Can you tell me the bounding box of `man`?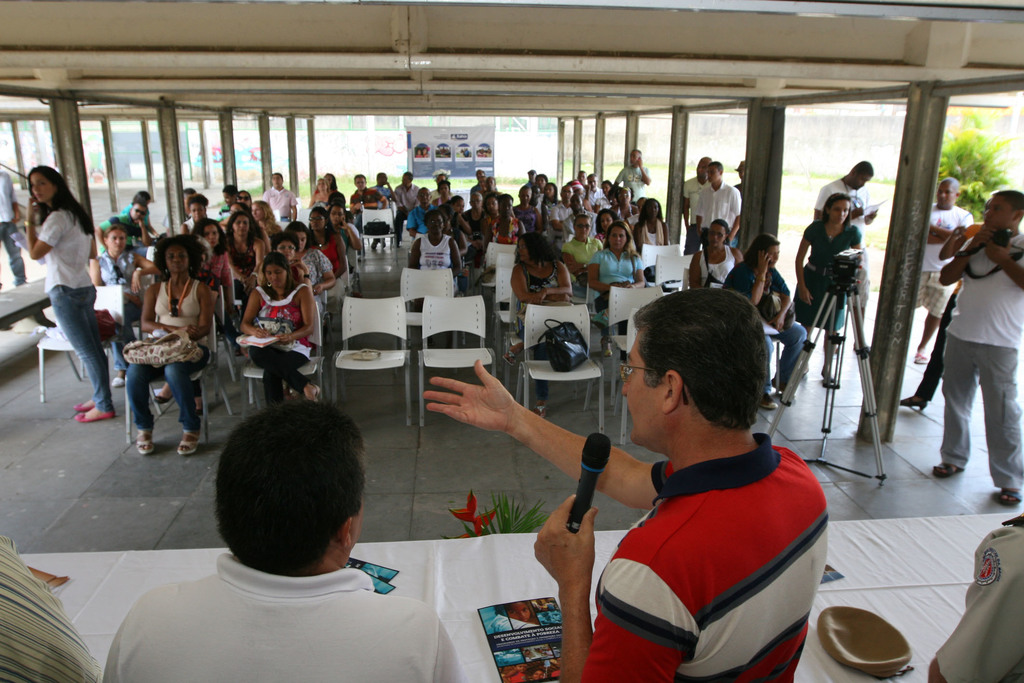
Rect(928, 511, 1023, 682).
